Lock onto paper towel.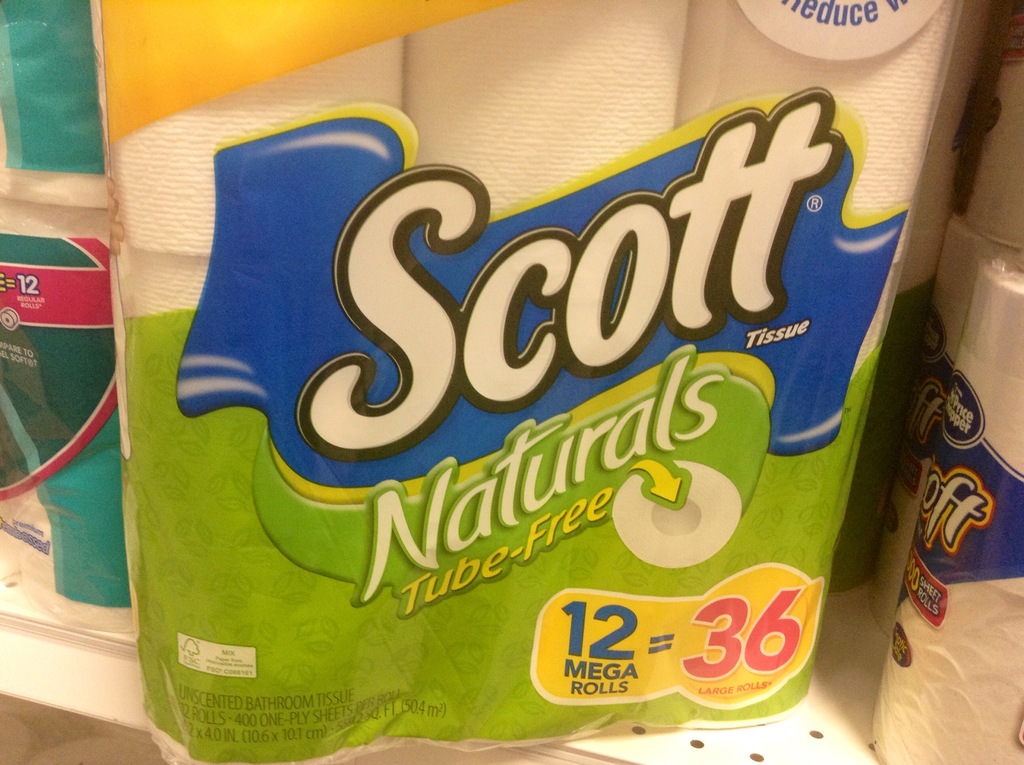
Locked: bbox=[109, 0, 901, 763].
